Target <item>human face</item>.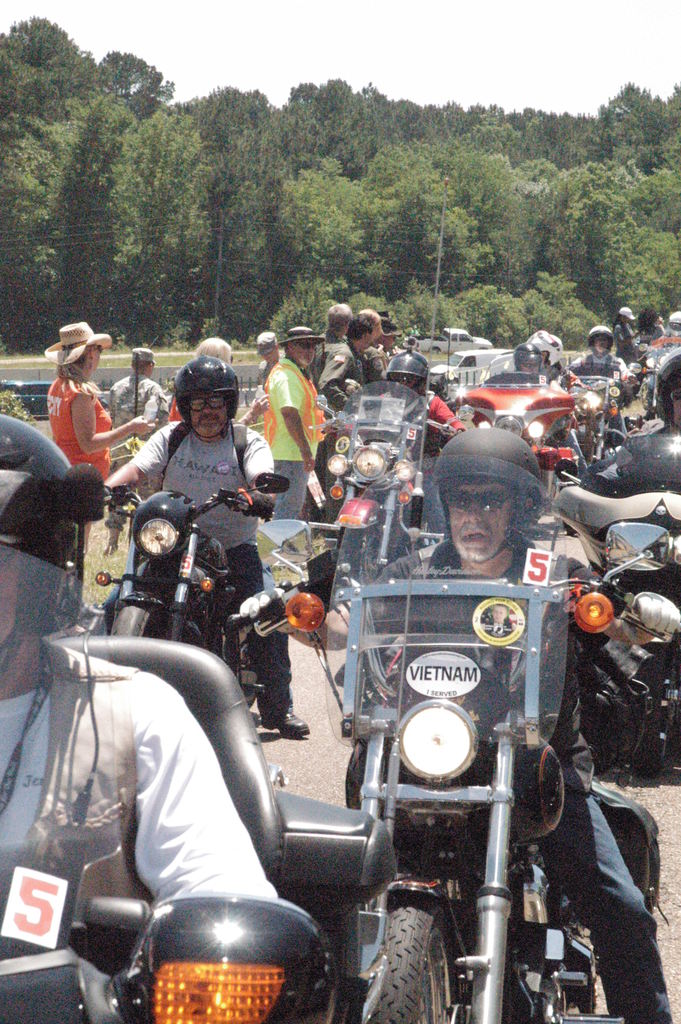
Target region: <box>520,359,539,372</box>.
